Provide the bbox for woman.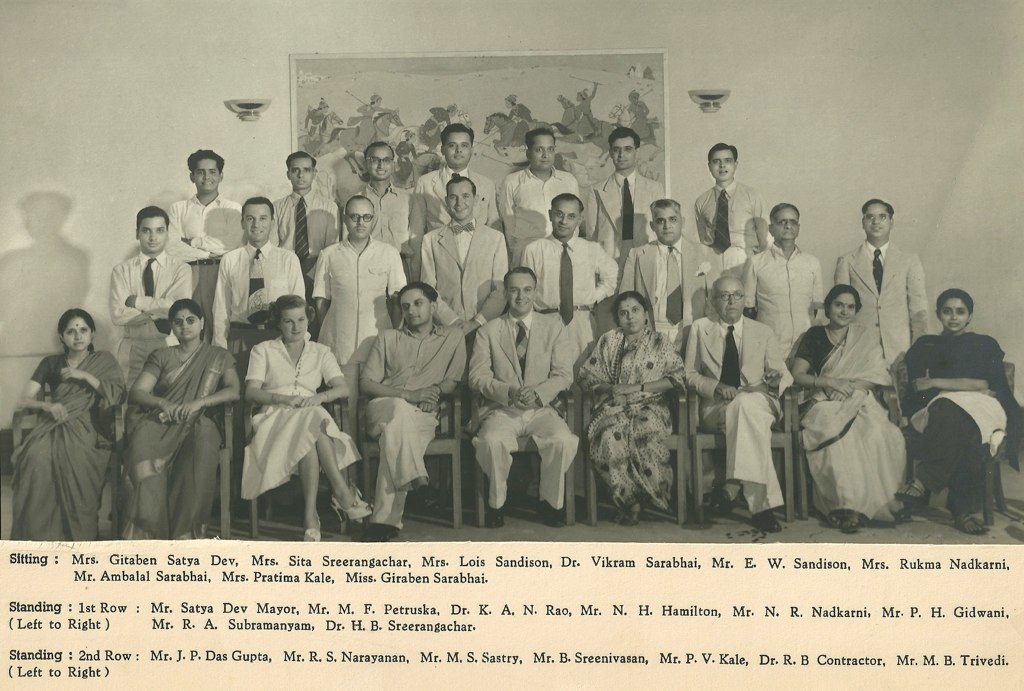
locate(570, 289, 684, 522).
